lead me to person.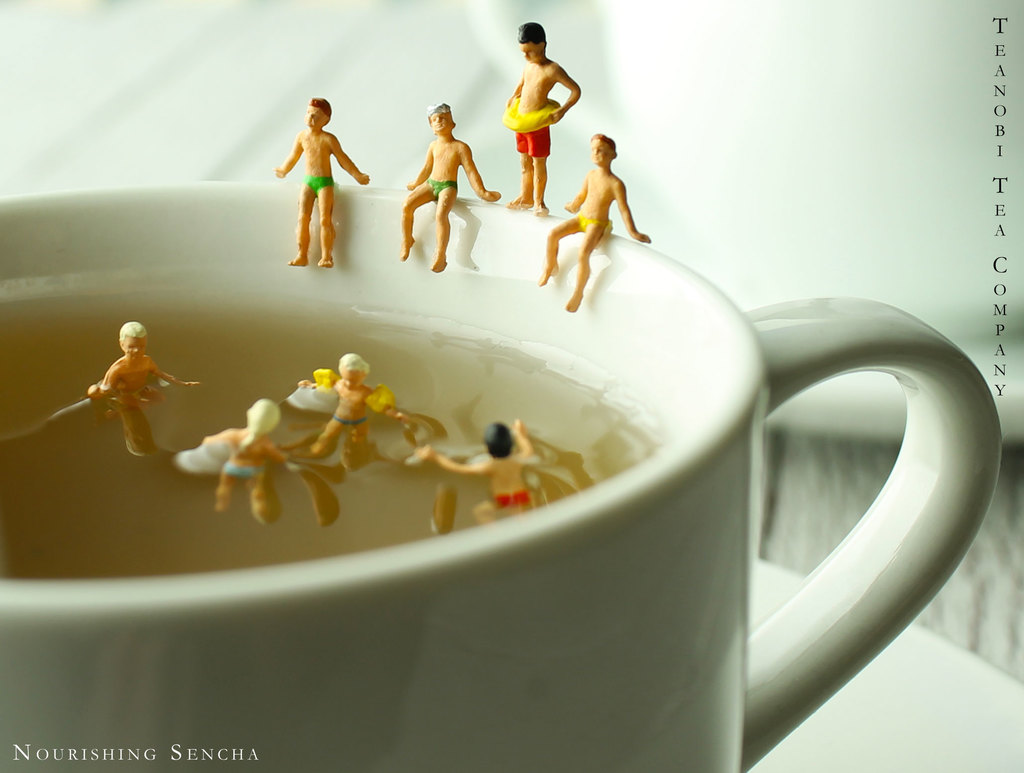
Lead to bbox=[543, 140, 648, 304].
